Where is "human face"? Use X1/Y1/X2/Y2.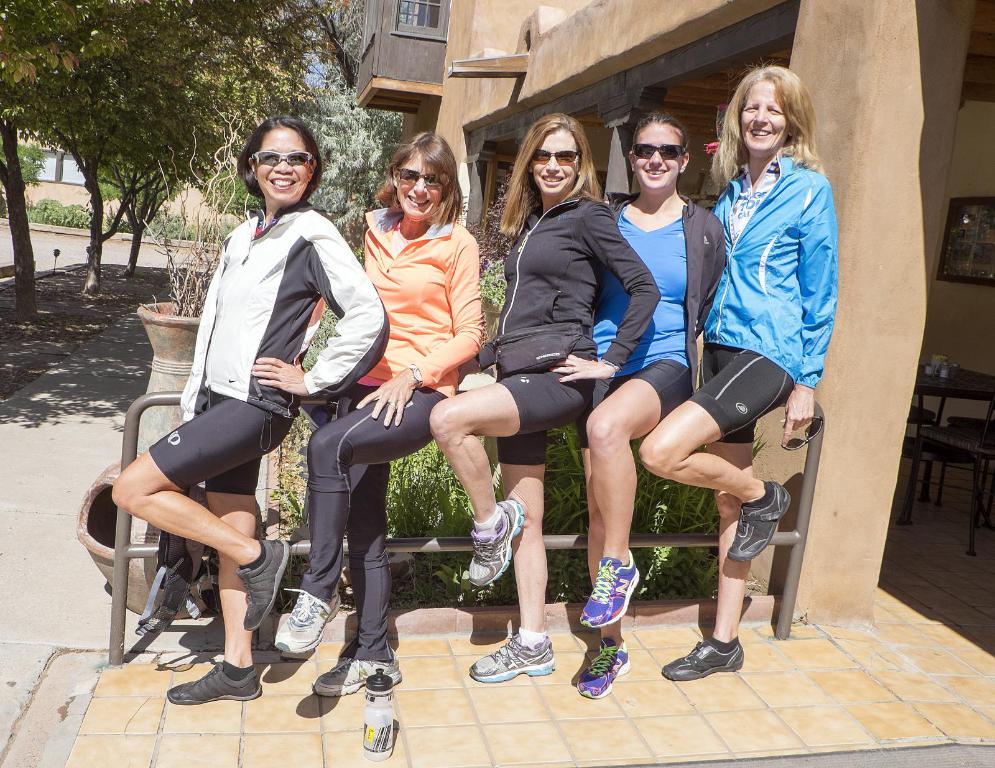
743/77/786/158.
